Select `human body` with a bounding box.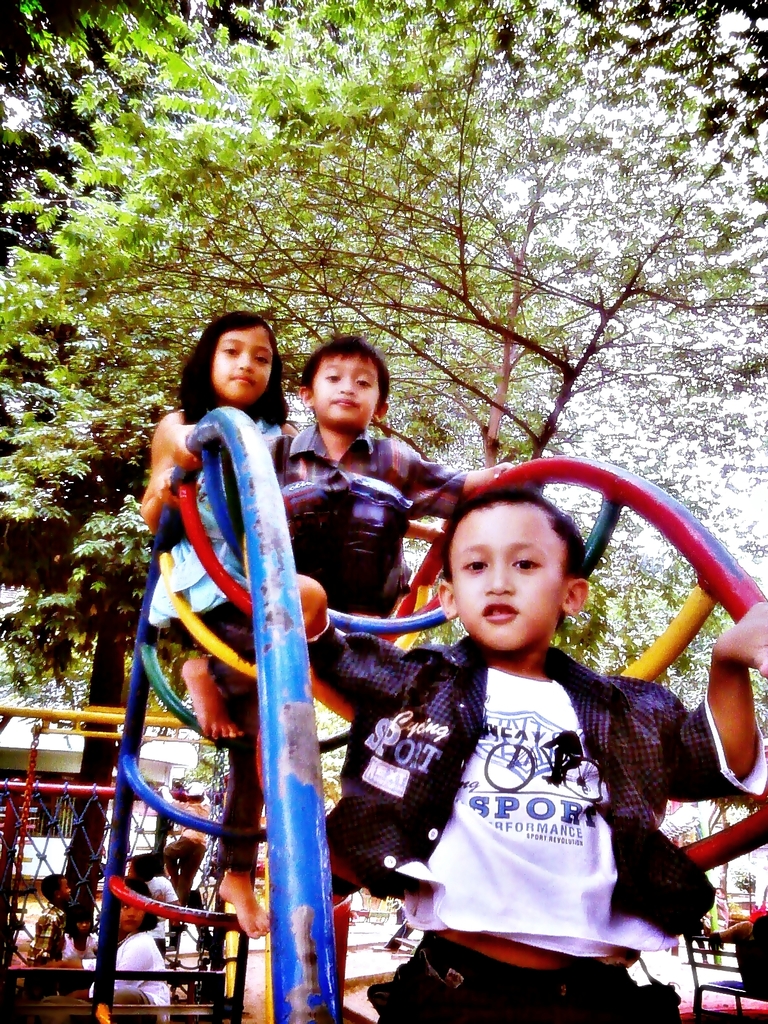
select_region(310, 425, 719, 996).
